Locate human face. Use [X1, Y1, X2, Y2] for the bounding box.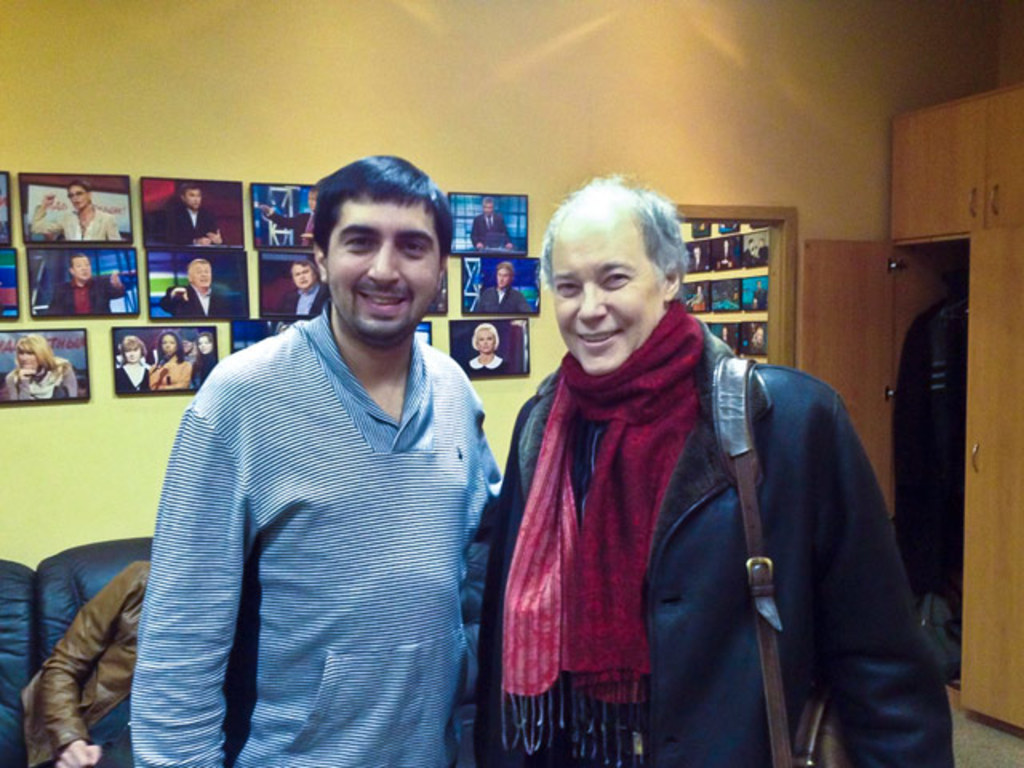
[291, 261, 315, 288].
